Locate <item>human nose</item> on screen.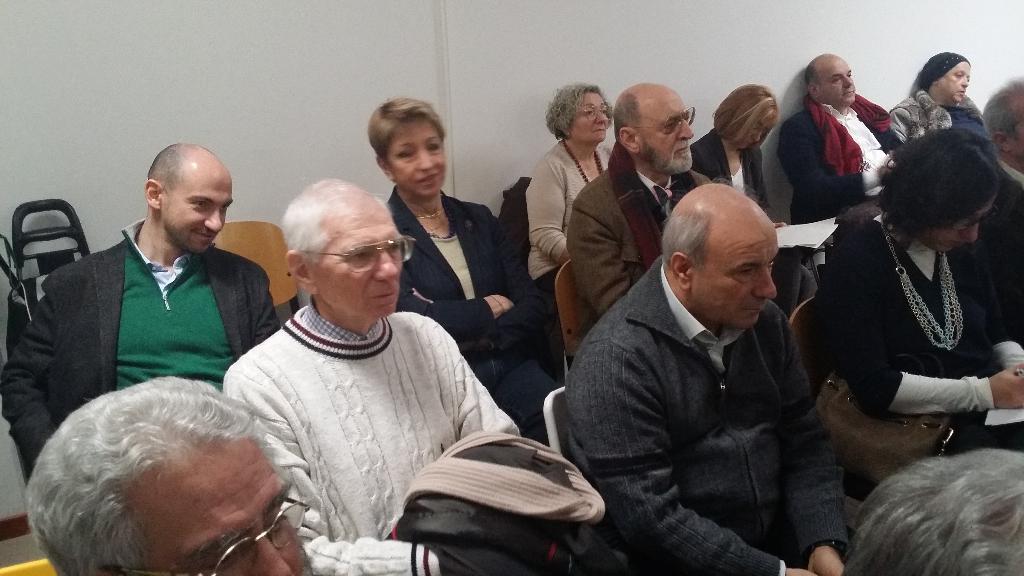
On screen at (left=753, top=264, right=778, bottom=298).
